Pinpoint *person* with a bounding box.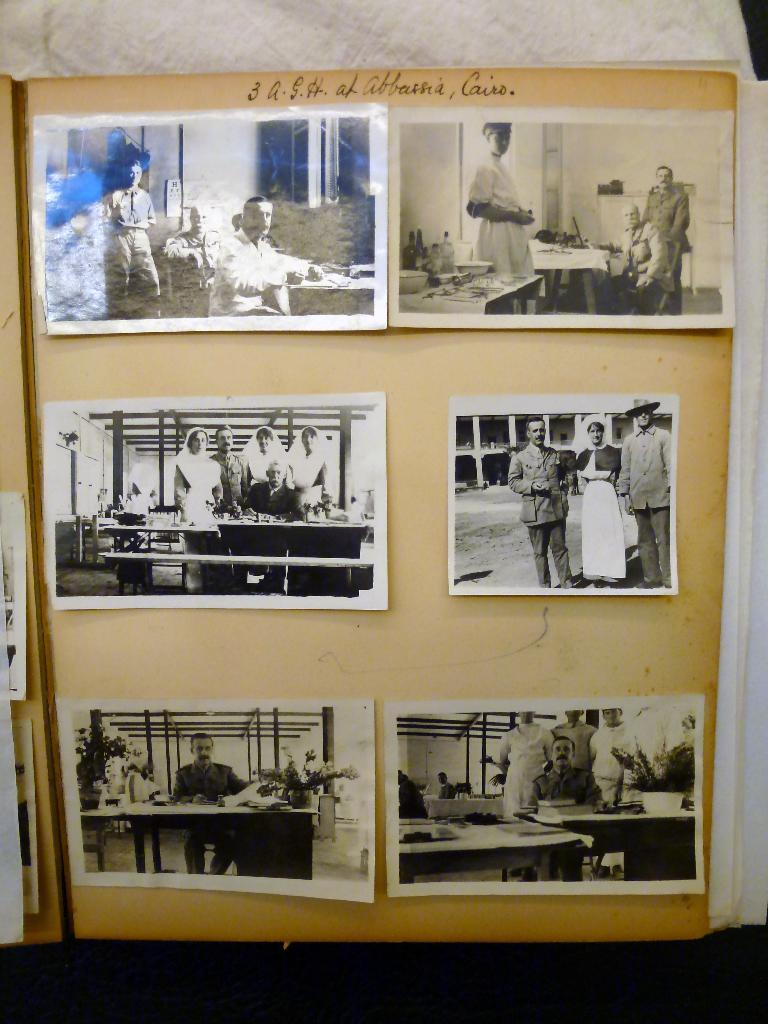
(173, 738, 246, 883).
